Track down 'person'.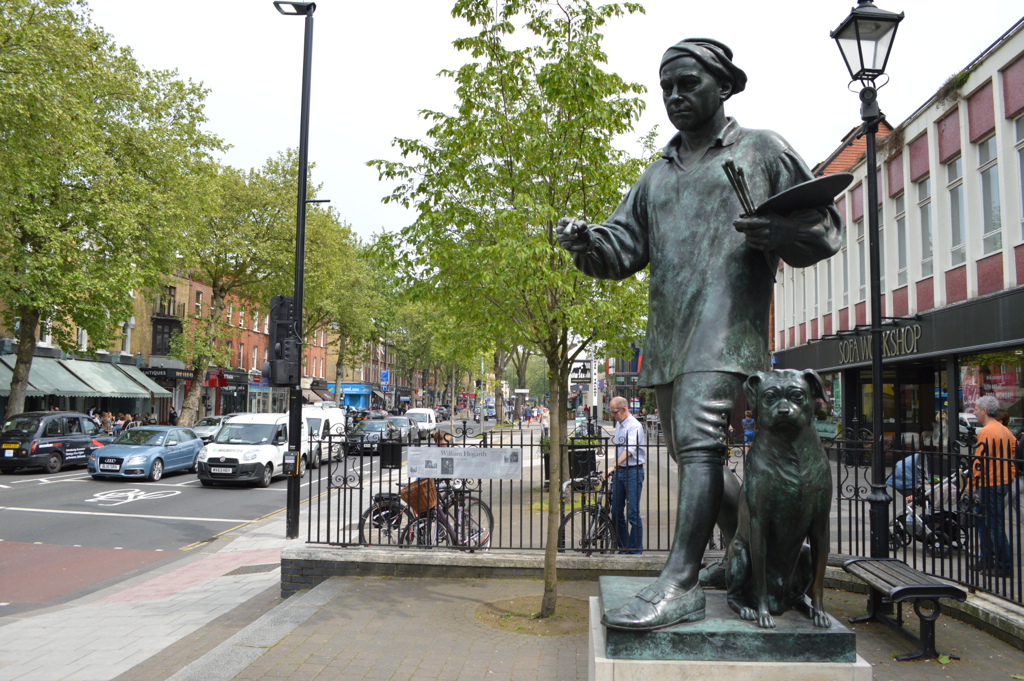
Tracked to l=582, t=400, r=590, b=417.
